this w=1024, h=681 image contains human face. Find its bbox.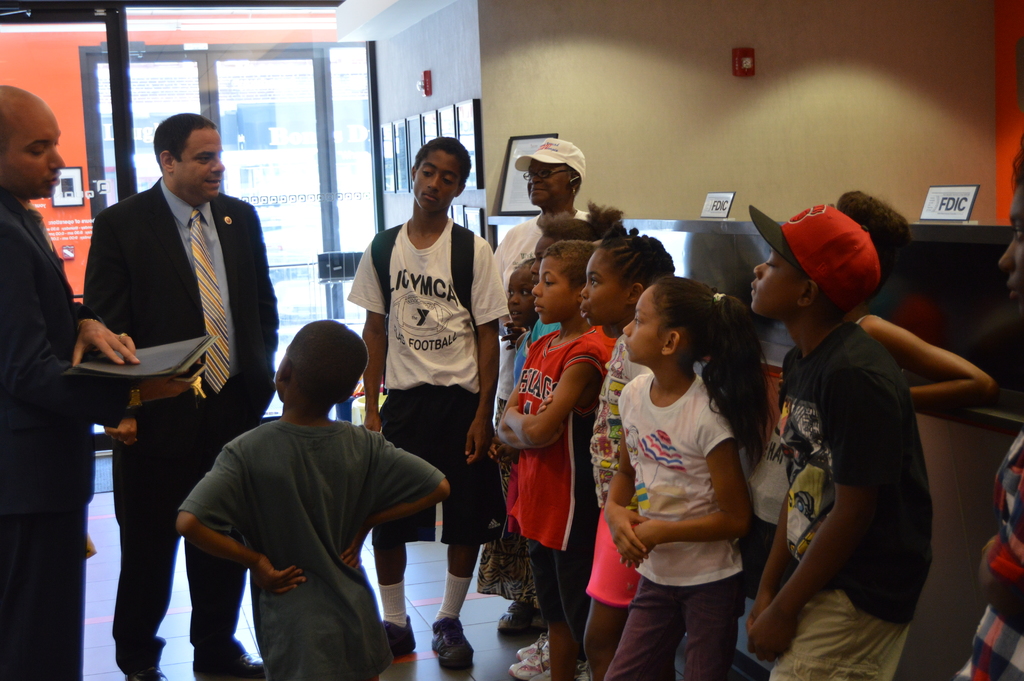
detection(531, 256, 572, 325).
